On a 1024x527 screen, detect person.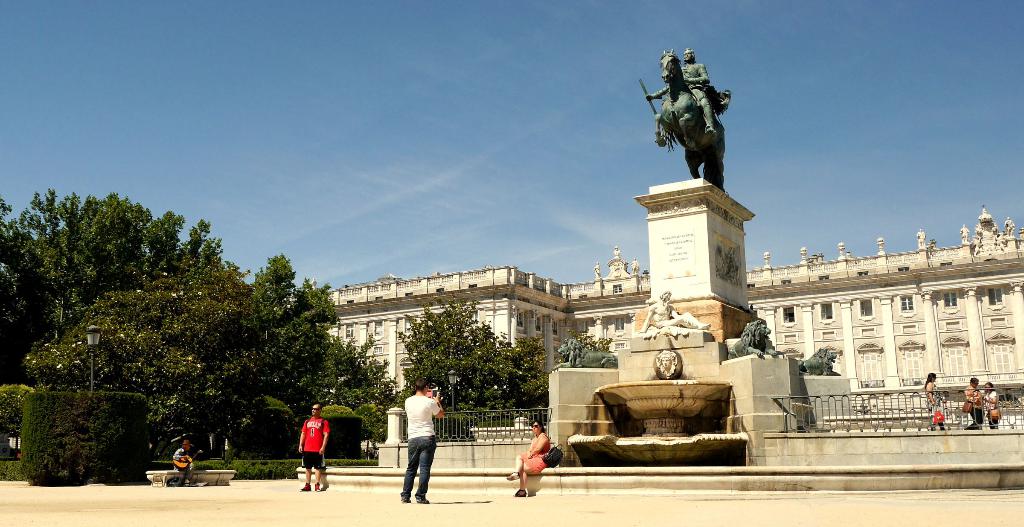
bbox=[388, 380, 443, 499].
